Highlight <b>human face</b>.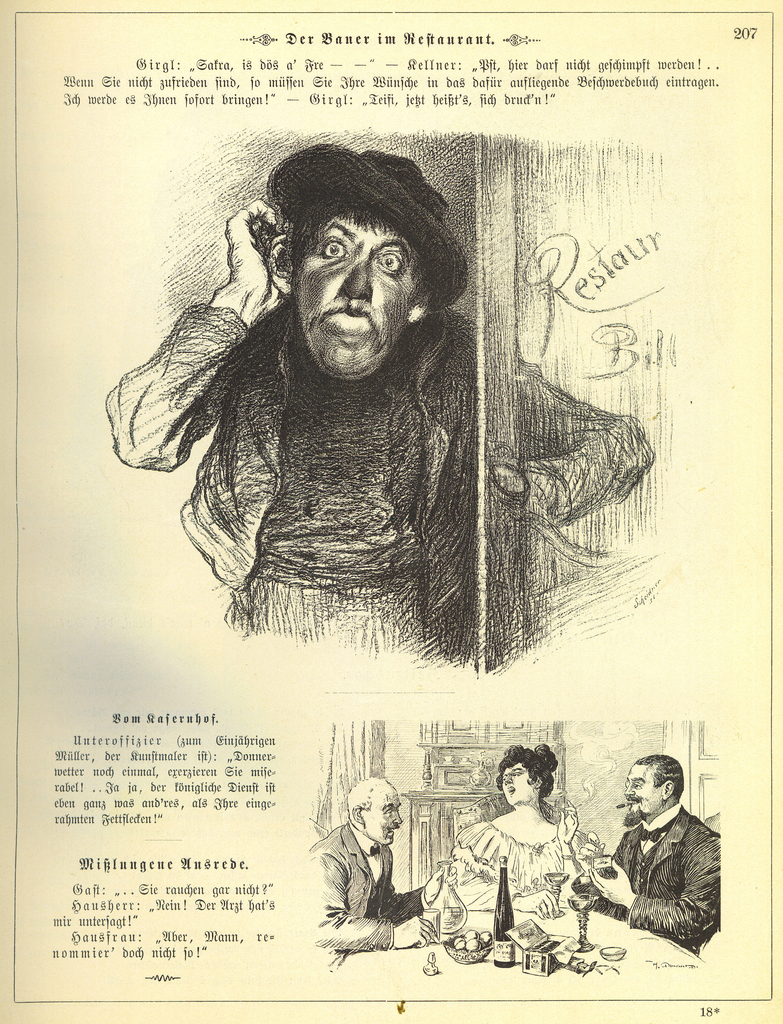
Highlighted region: <box>483,755,531,807</box>.
